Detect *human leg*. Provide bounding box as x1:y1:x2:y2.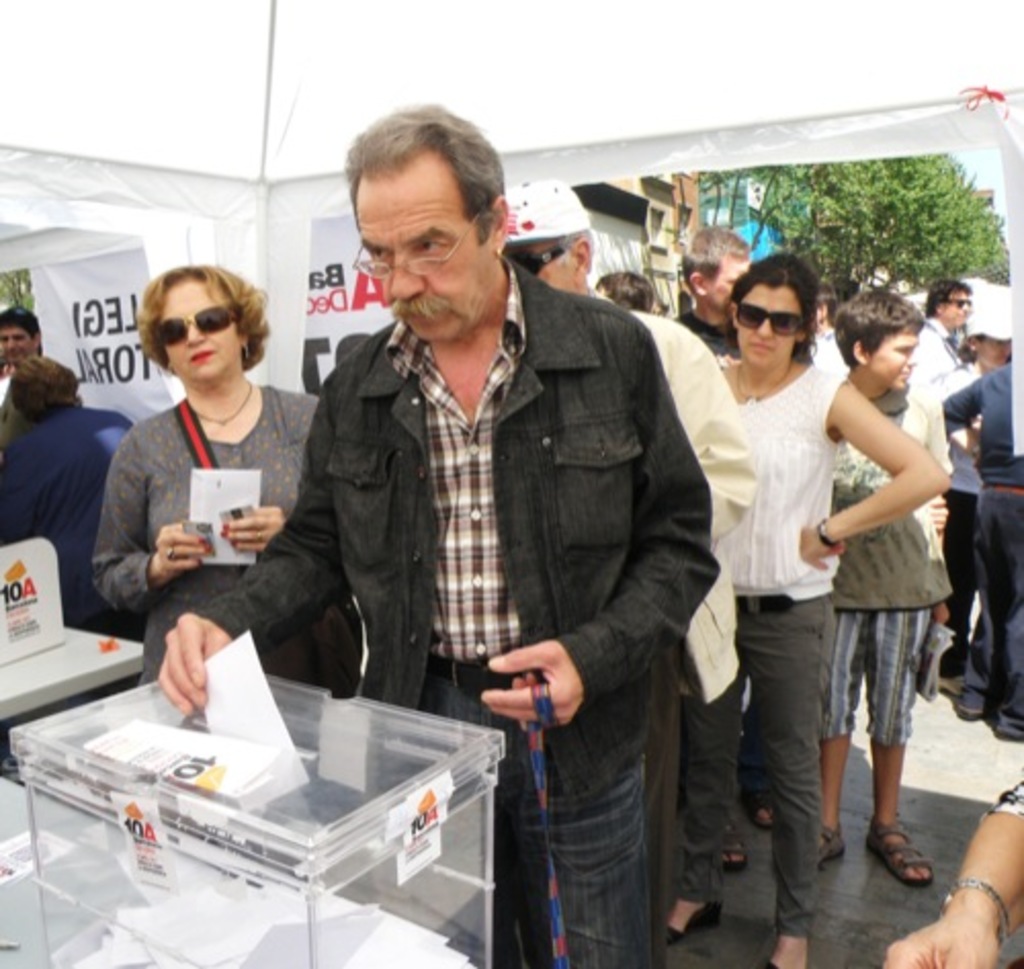
983:475:1022:731.
